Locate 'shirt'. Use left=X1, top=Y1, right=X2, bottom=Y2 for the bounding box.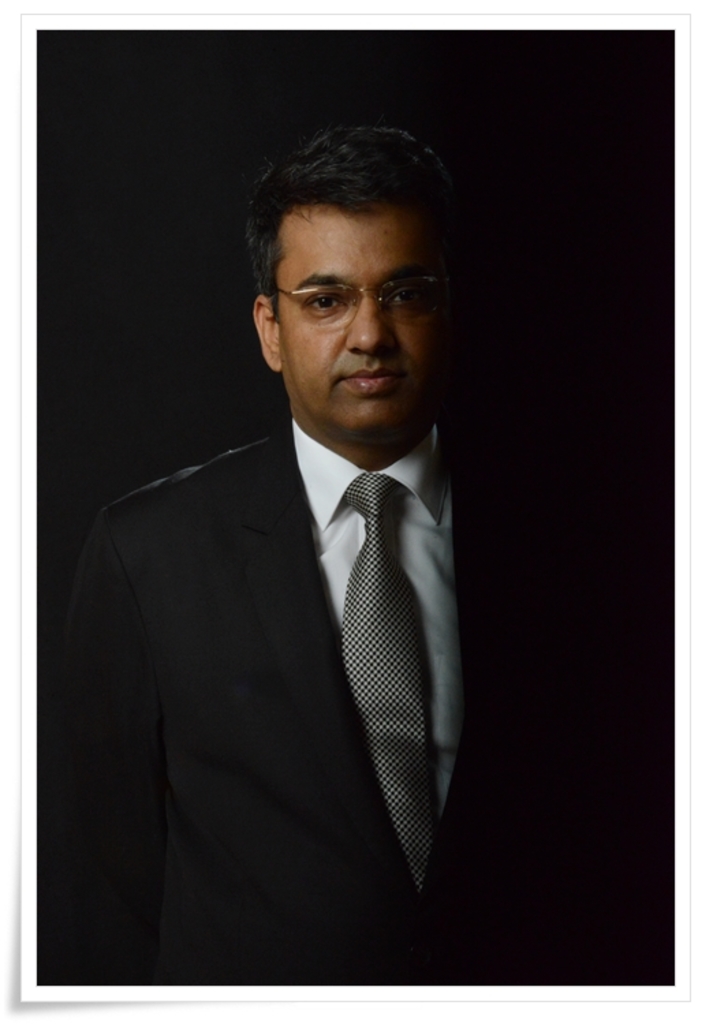
left=292, top=416, right=467, bottom=815.
